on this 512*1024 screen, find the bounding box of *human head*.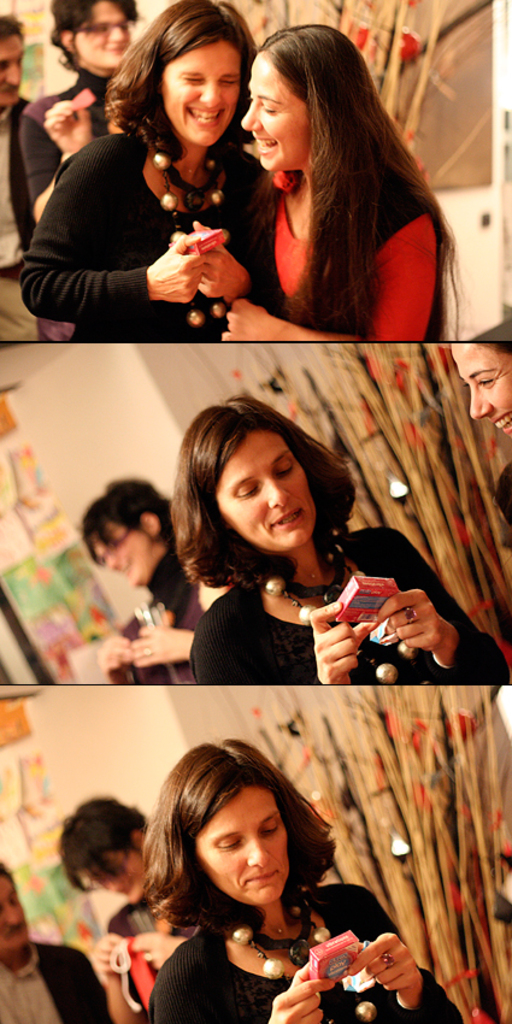
Bounding box: x1=157 y1=731 x2=296 y2=910.
